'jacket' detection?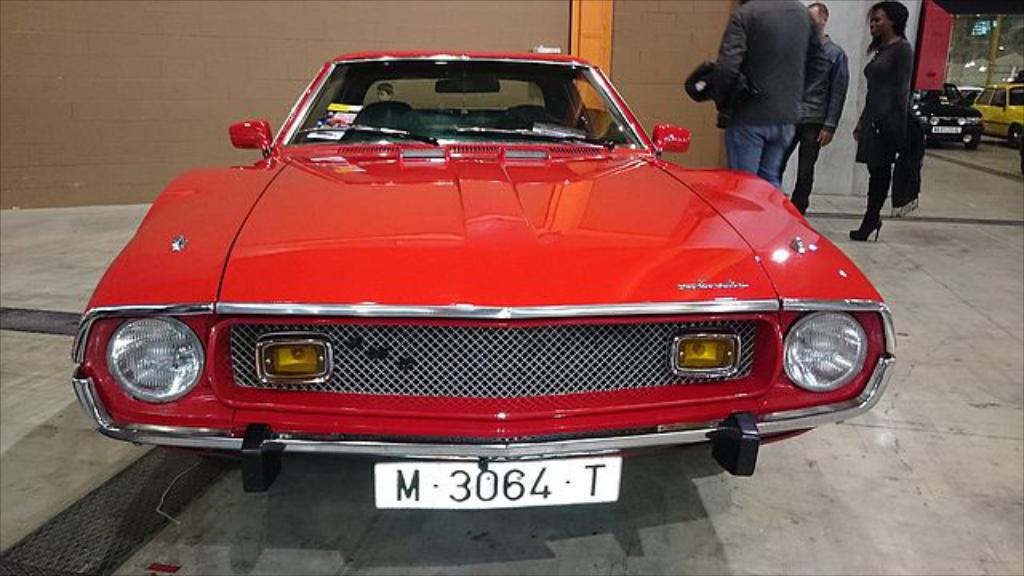
(802,34,848,126)
